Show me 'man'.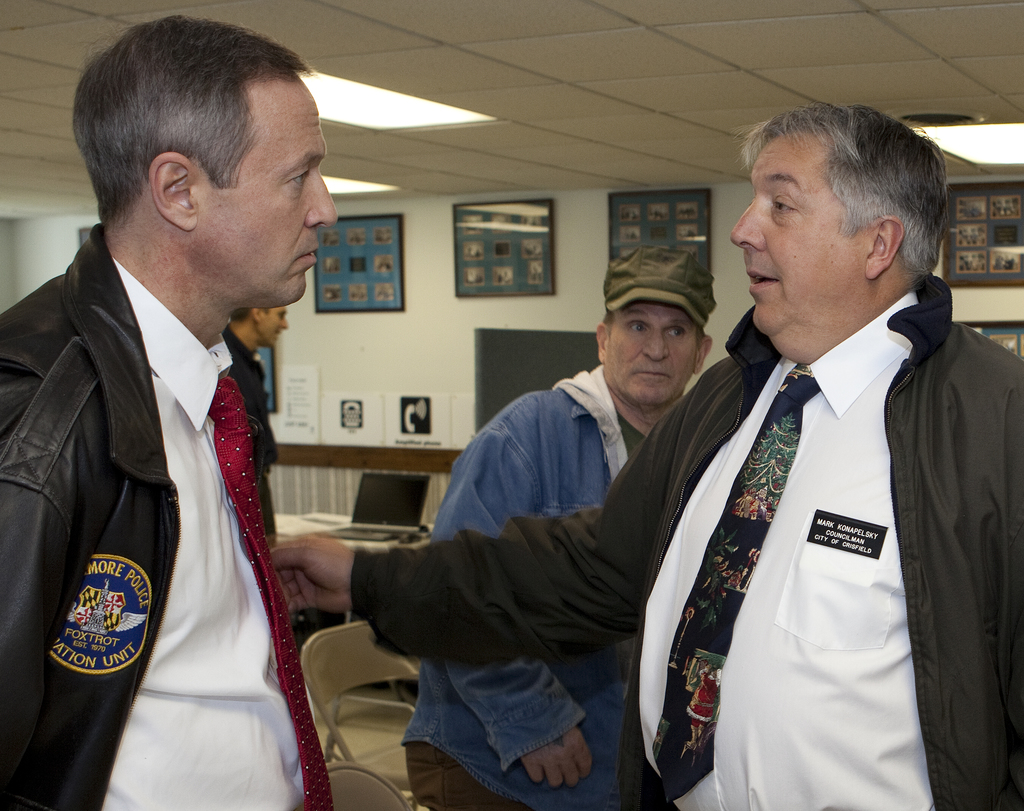
'man' is here: l=265, t=99, r=1023, b=810.
